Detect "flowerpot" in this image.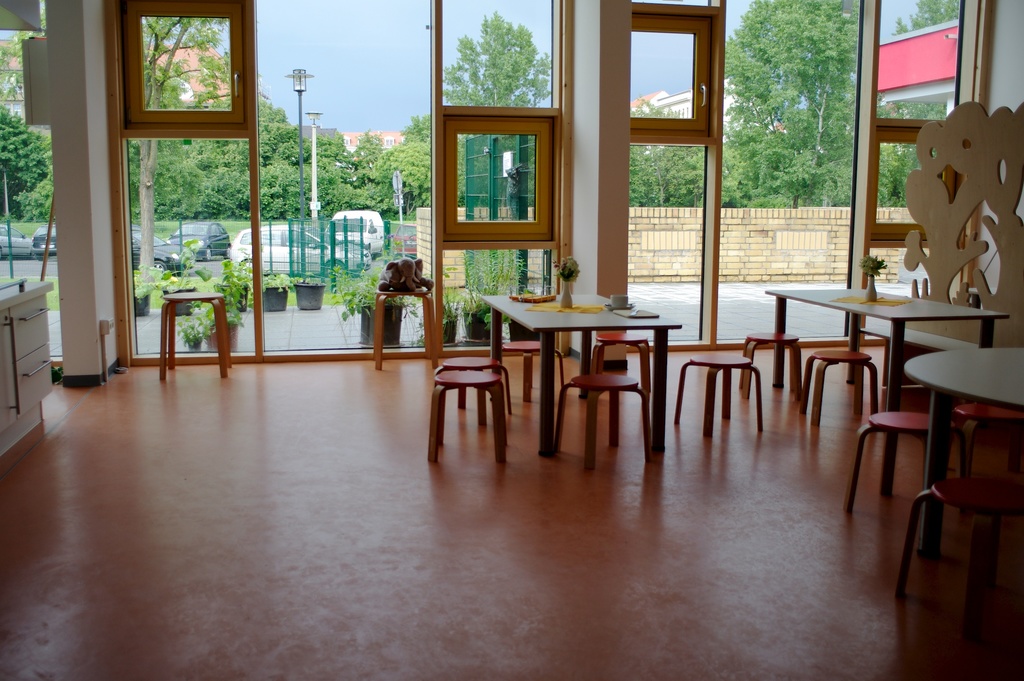
Detection: (x1=356, y1=297, x2=409, y2=345).
